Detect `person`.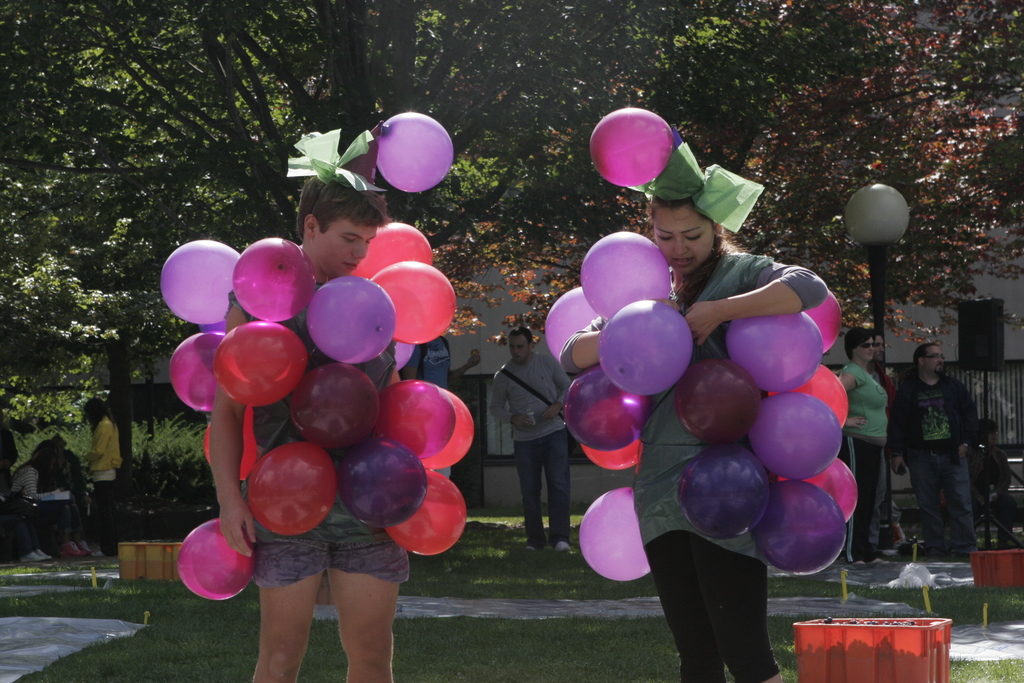
Detected at {"left": 553, "top": 156, "right": 828, "bottom": 682}.
